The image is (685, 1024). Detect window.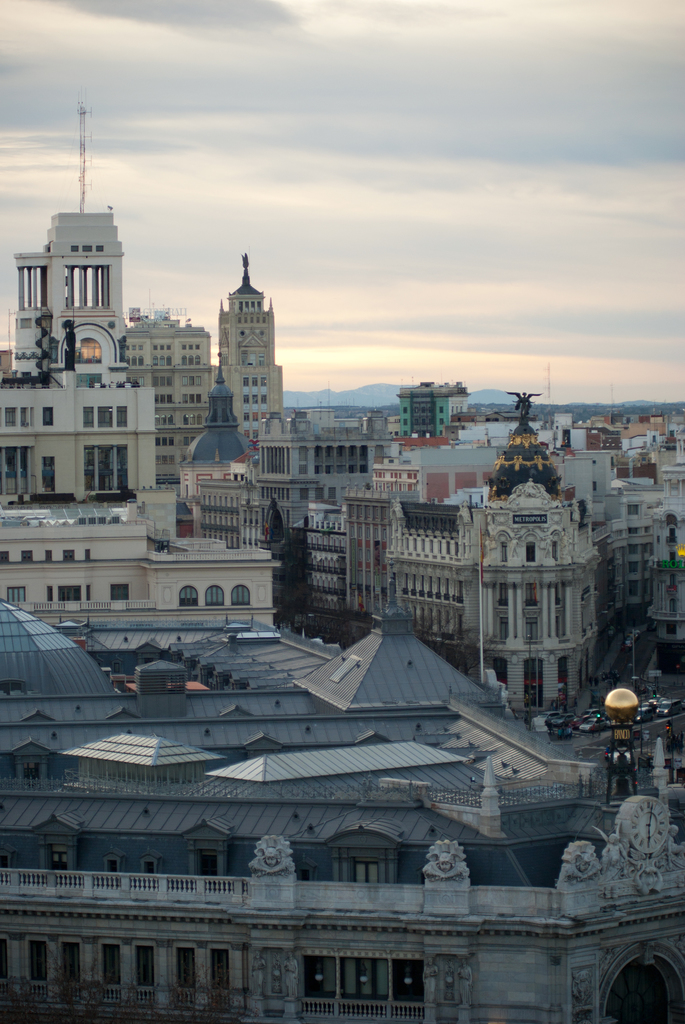
Detection: bbox=(172, 650, 181, 663).
